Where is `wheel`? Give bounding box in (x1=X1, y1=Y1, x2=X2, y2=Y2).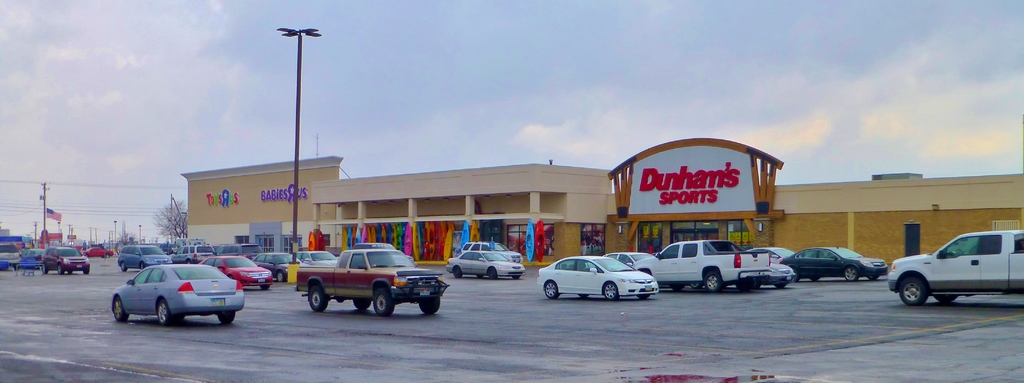
(x1=779, y1=279, x2=783, y2=286).
